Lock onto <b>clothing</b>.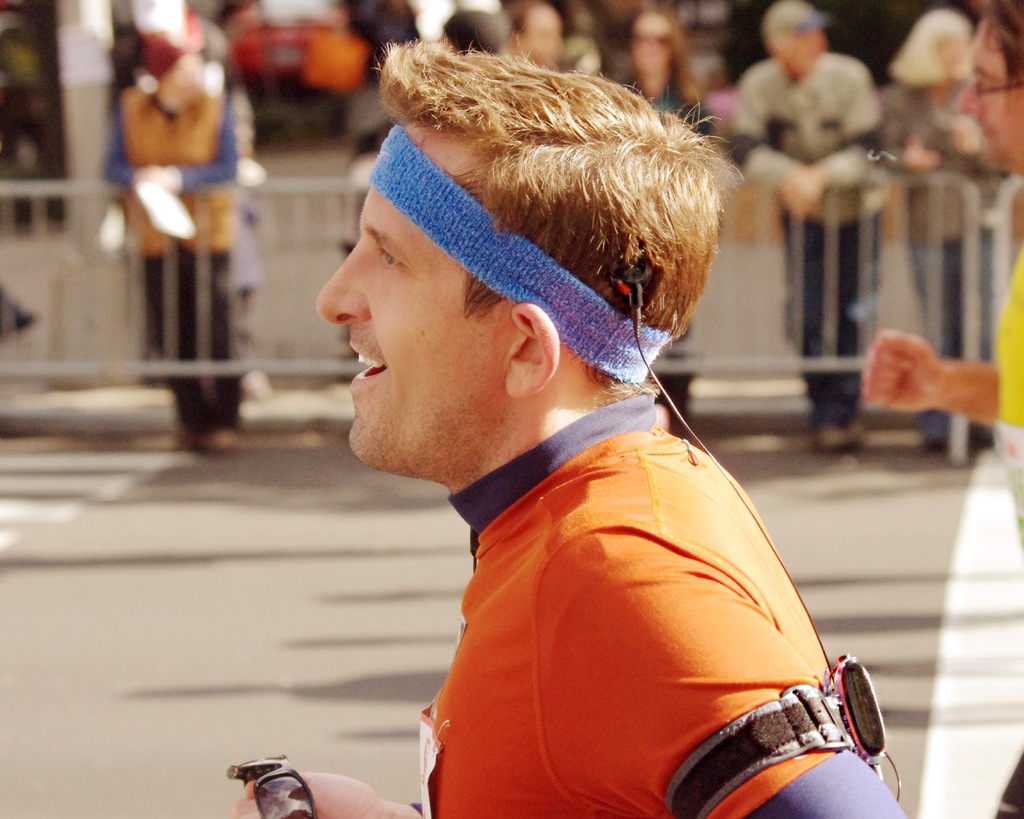
Locked: rect(730, 55, 879, 412).
